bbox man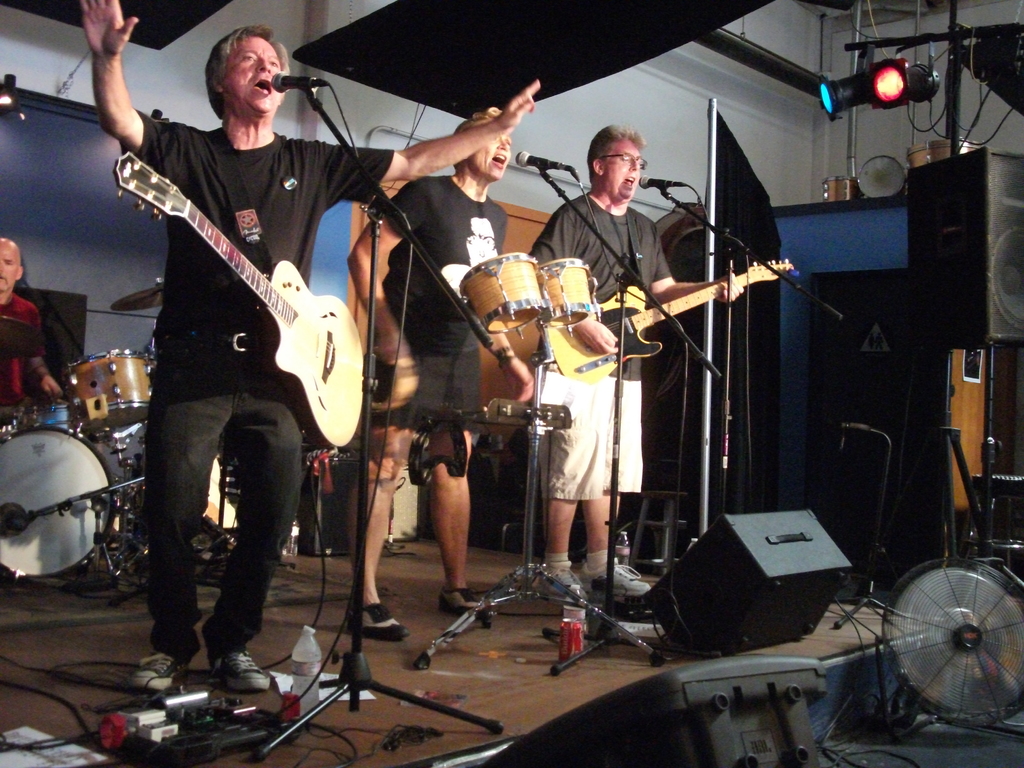
<region>346, 118, 529, 637</region>
